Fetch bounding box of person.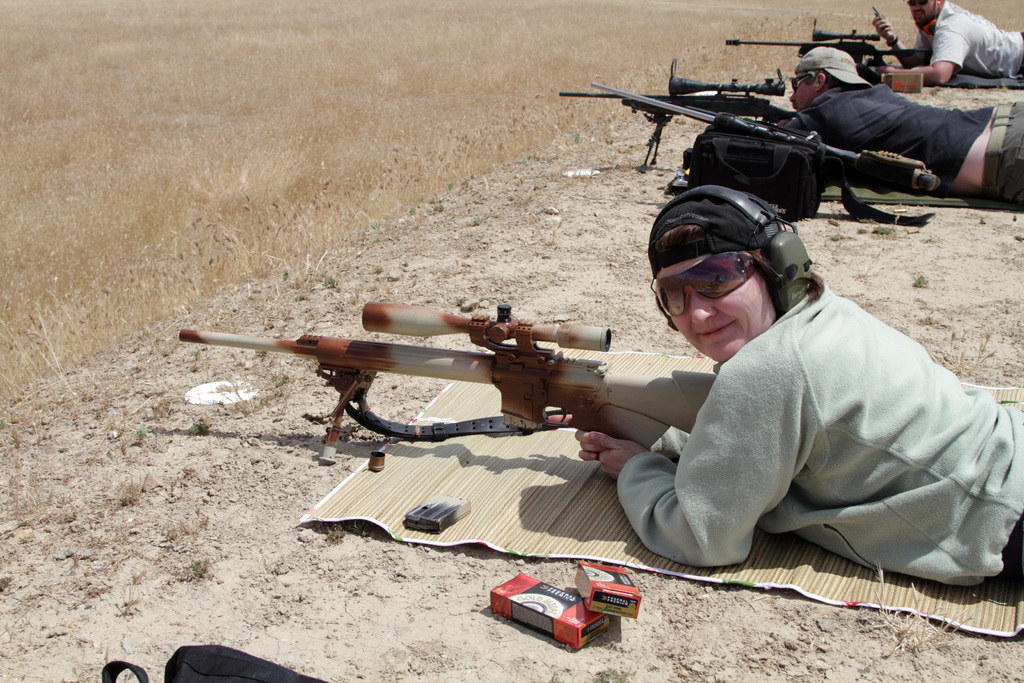
Bbox: [547,184,1023,594].
